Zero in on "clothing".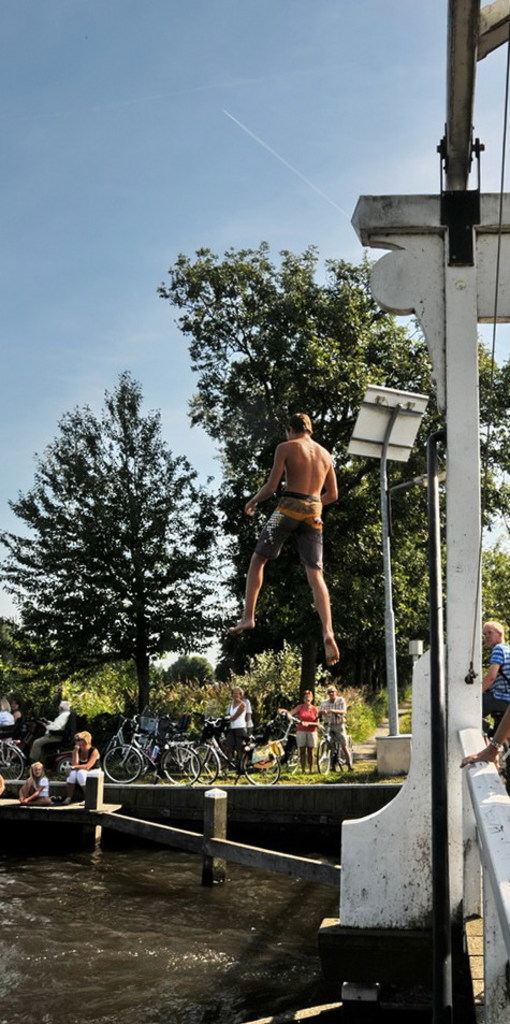
Zeroed in: (256,488,329,565).
